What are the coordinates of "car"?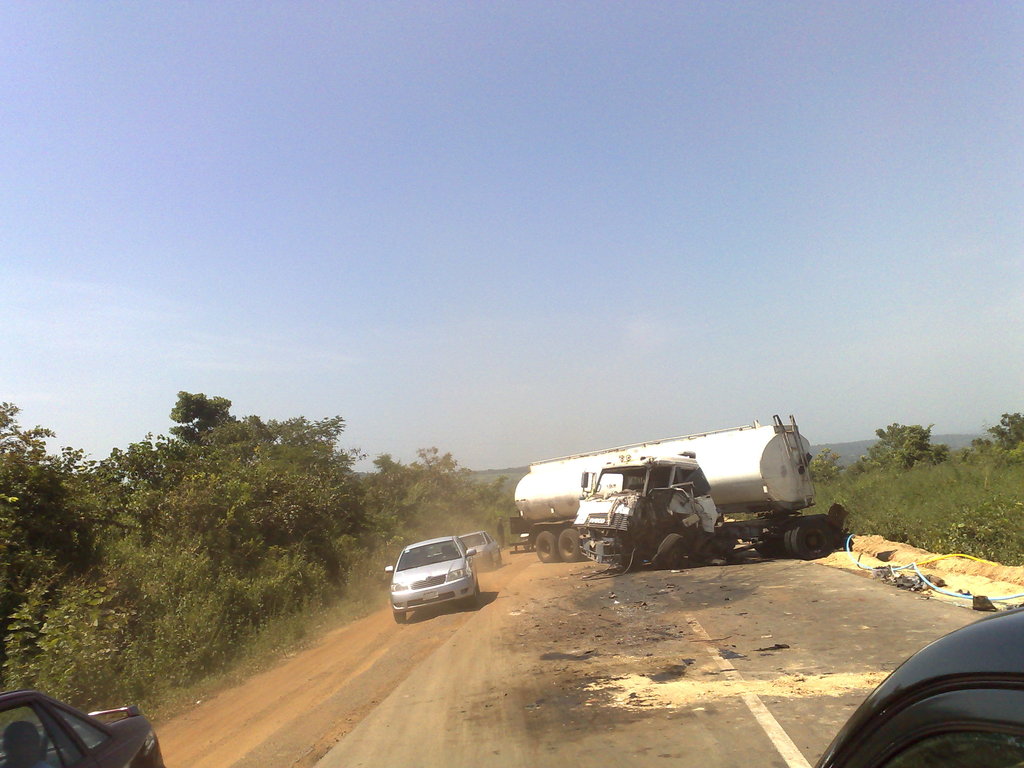
{"x1": 814, "y1": 602, "x2": 1023, "y2": 767}.
